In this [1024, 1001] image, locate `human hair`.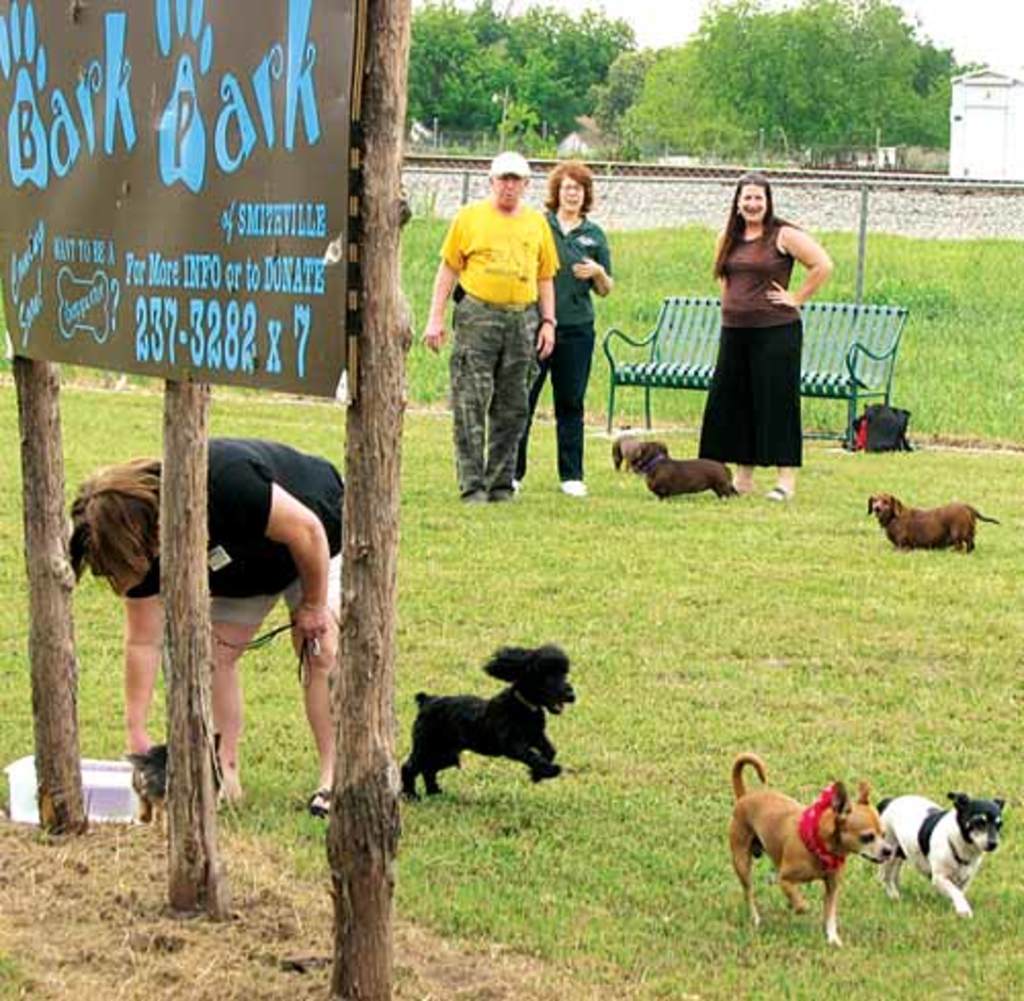
Bounding box: bbox=[707, 168, 780, 276].
